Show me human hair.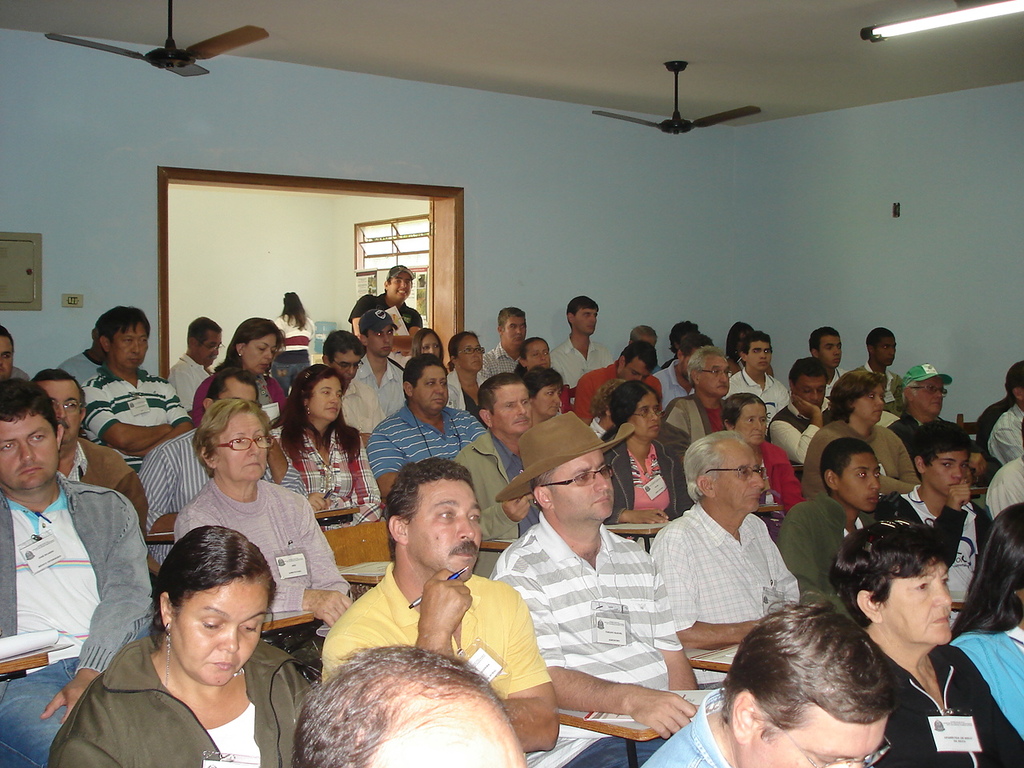
human hair is here: bbox=(204, 365, 260, 410).
